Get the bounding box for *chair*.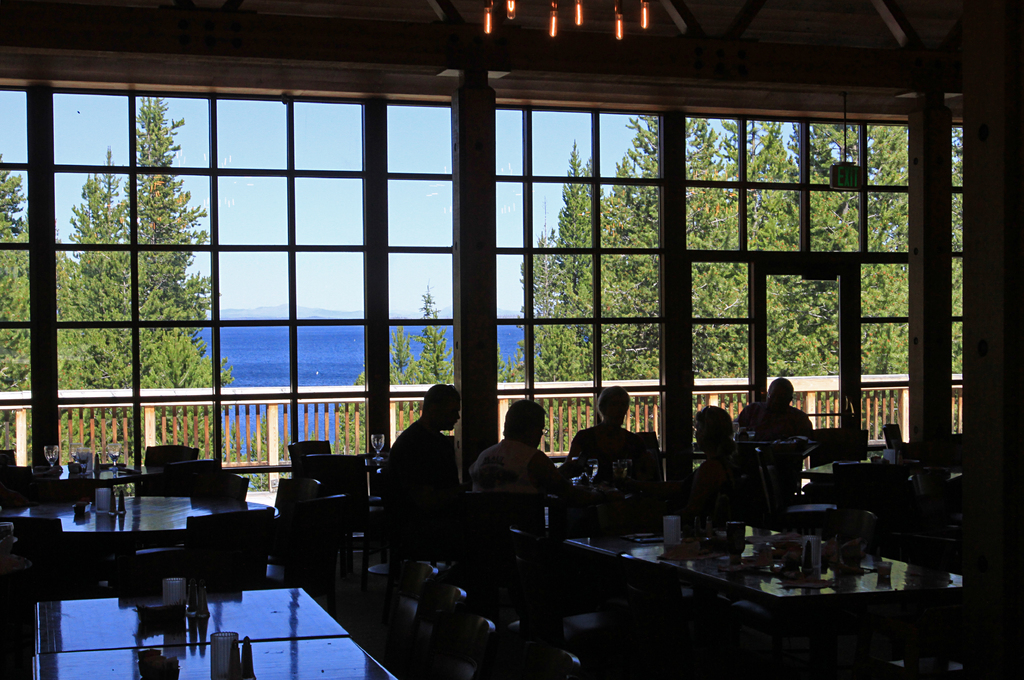
bbox(388, 587, 472, 679).
